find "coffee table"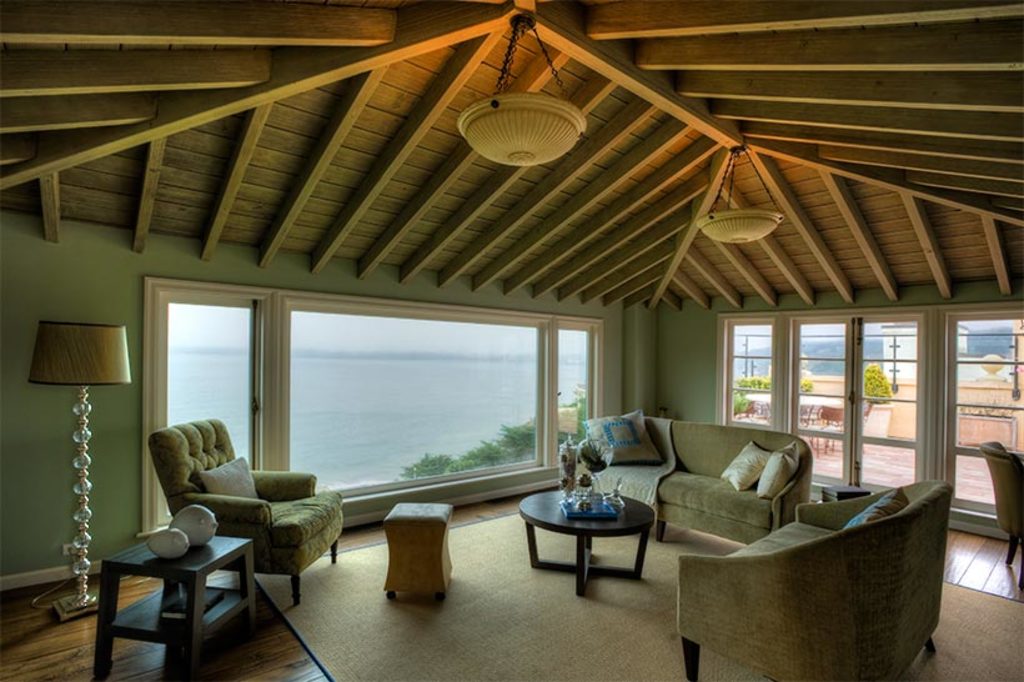
box(519, 483, 667, 596)
